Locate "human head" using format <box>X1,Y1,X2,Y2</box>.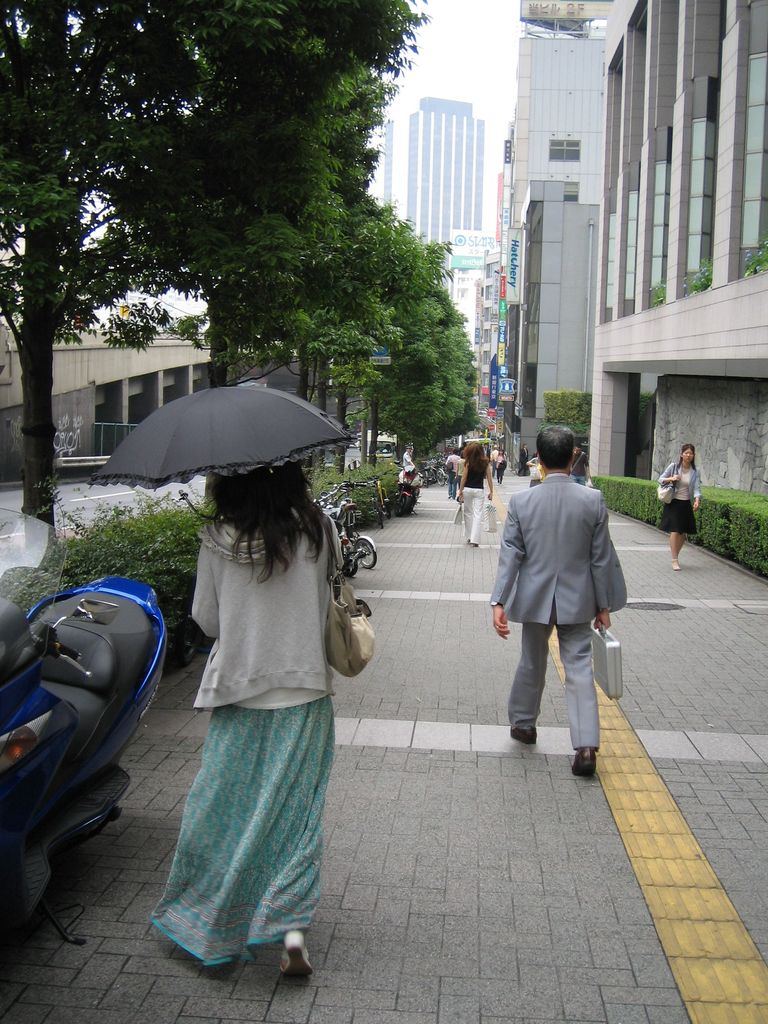
<box>499,449,504,455</box>.
